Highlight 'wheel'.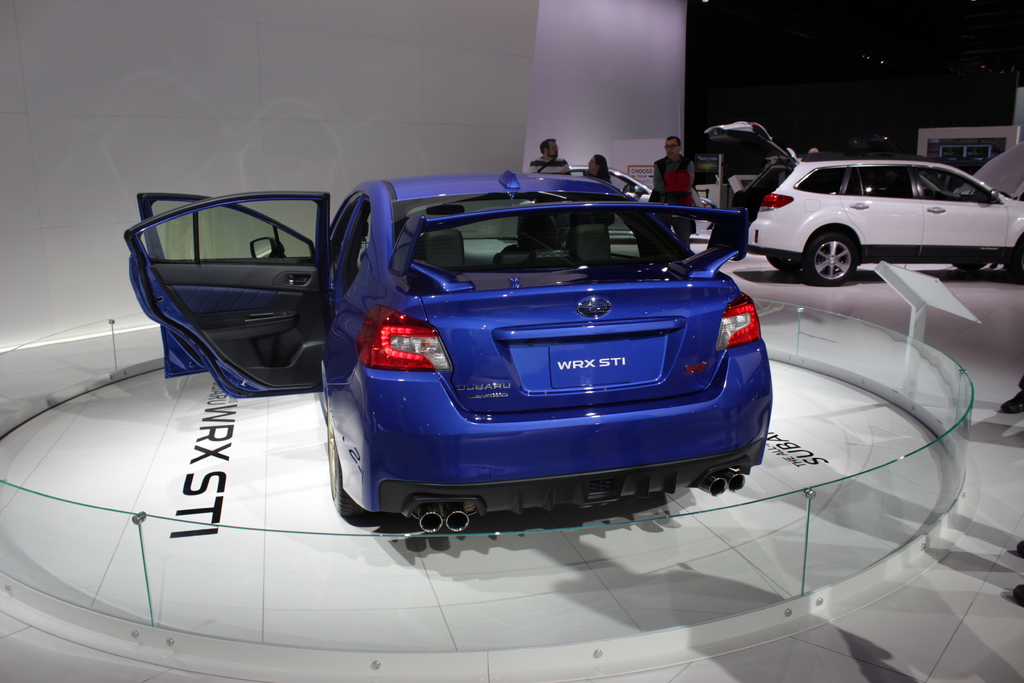
Highlighted region: l=957, t=259, r=986, b=269.
